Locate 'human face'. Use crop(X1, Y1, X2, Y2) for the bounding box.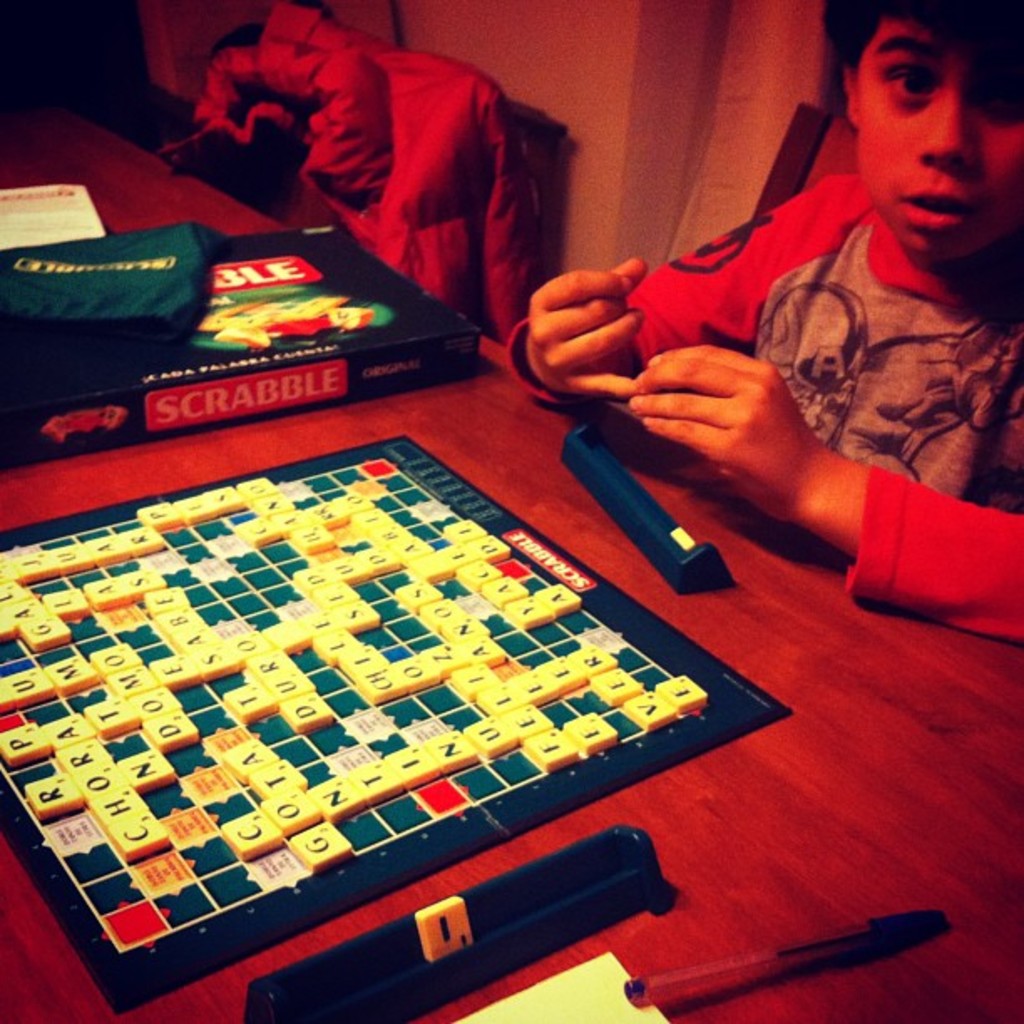
crop(855, 27, 1022, 266).
